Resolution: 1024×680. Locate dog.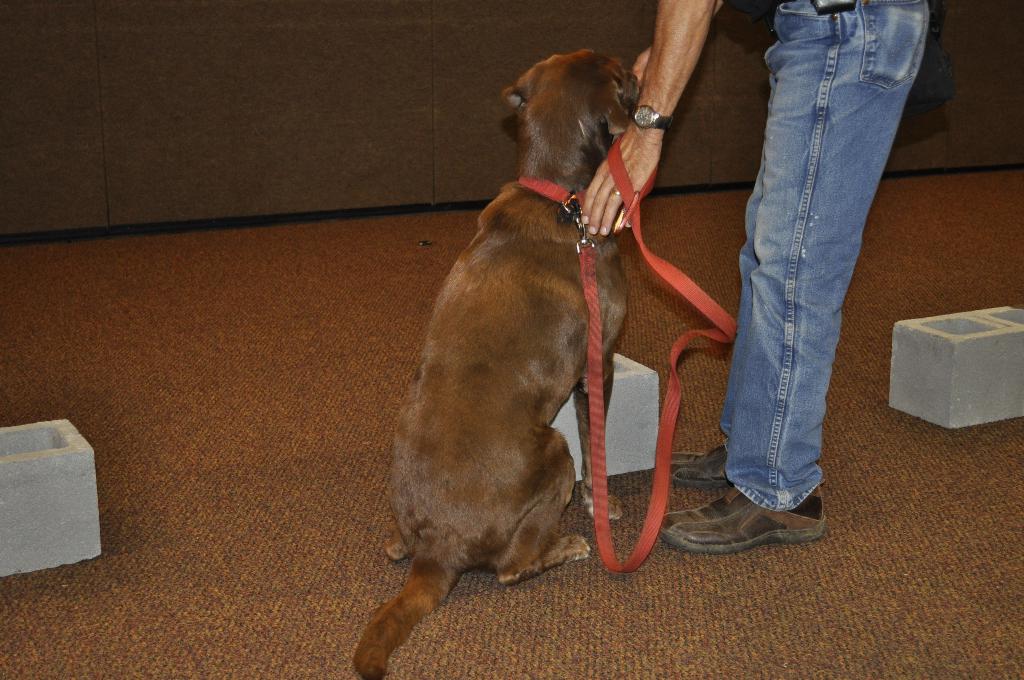
<bbox>353, 50, 648, 679</bbox>.
